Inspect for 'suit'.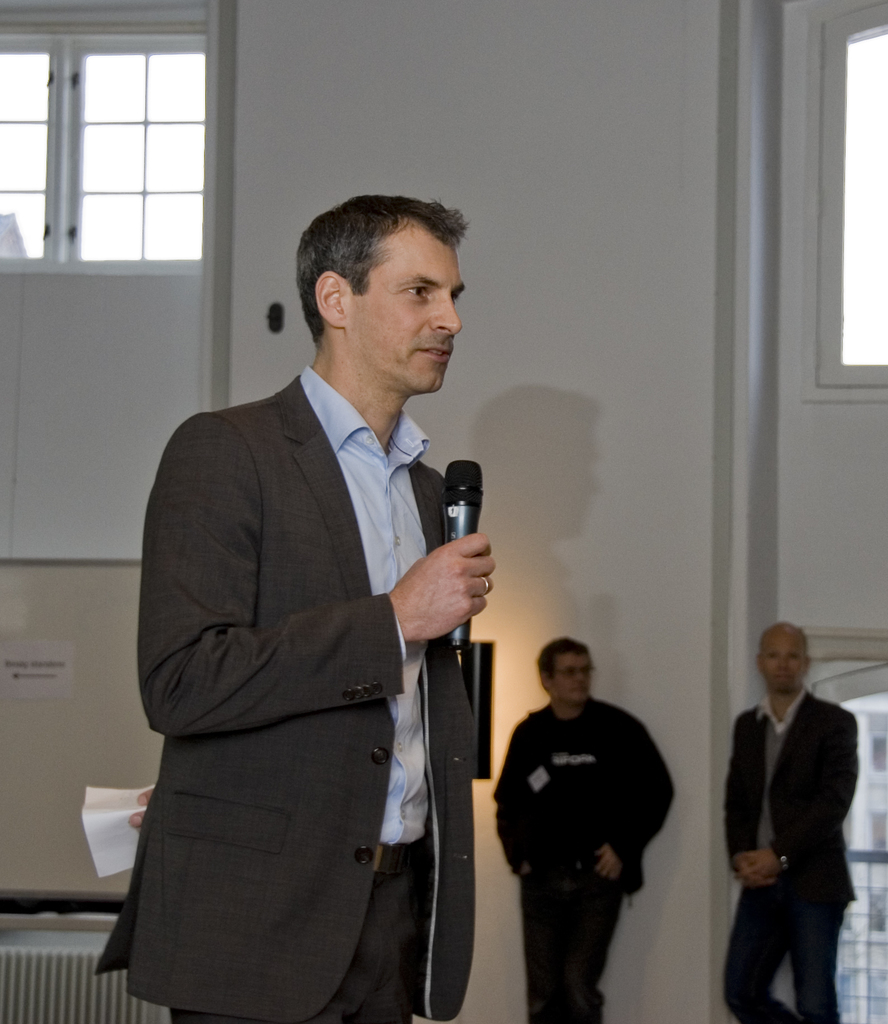
Inspection: crop(720, 688, 860, 1023).
